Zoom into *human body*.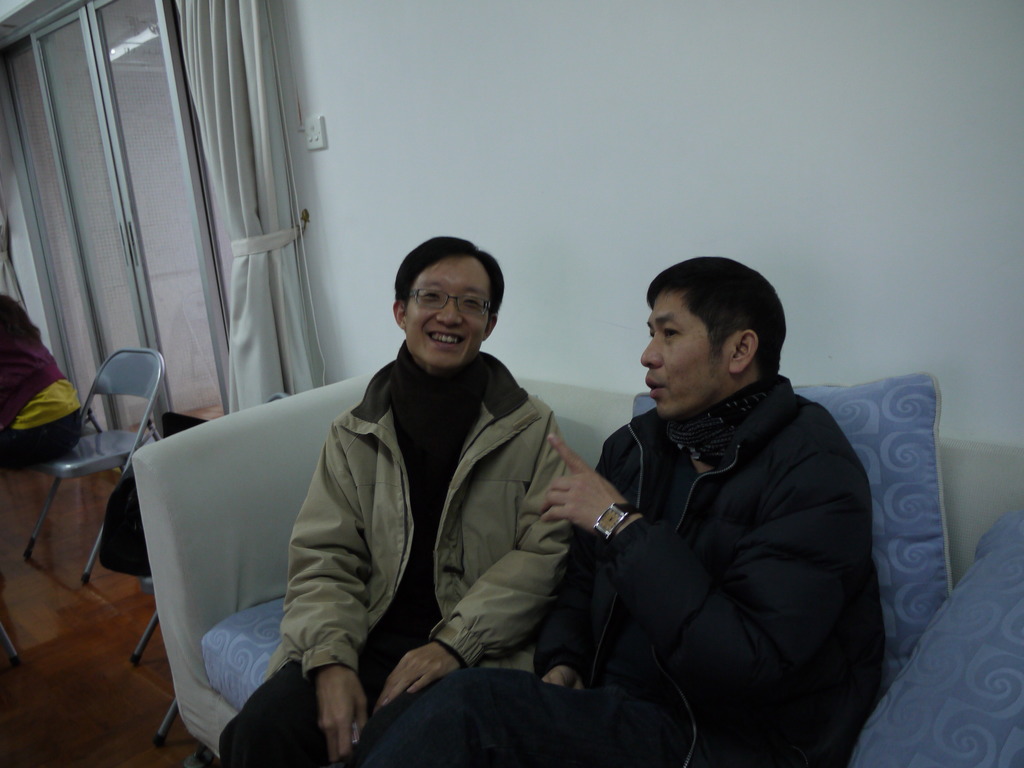
Zoom target: [1, 294, 86, 471].
